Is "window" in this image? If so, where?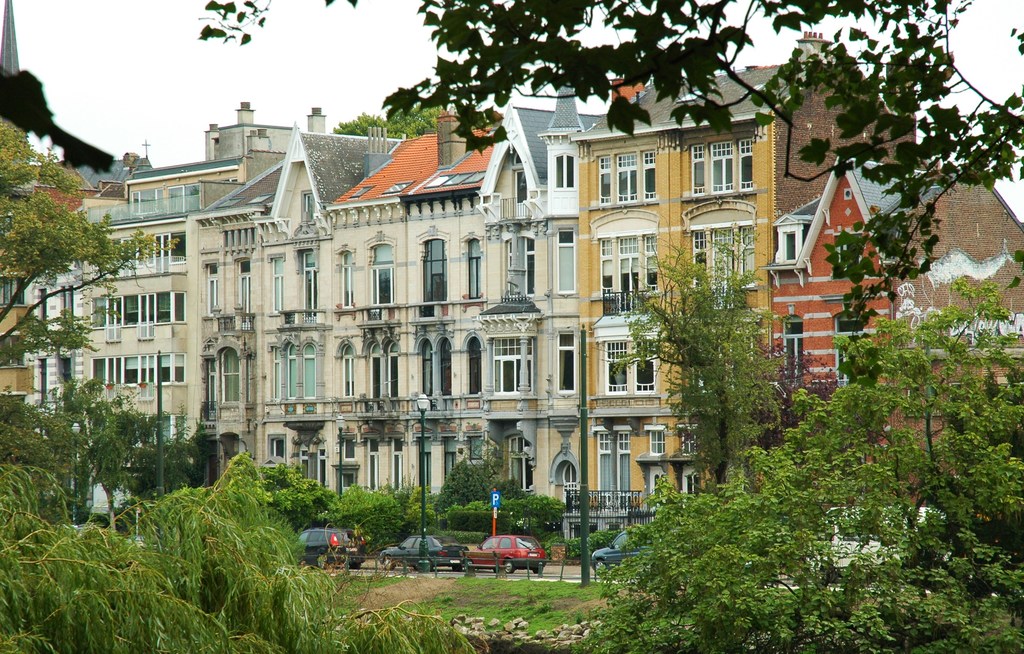
Yes, at {"left": 600, "top": 336, "right": 664, "bottom": 402}.
